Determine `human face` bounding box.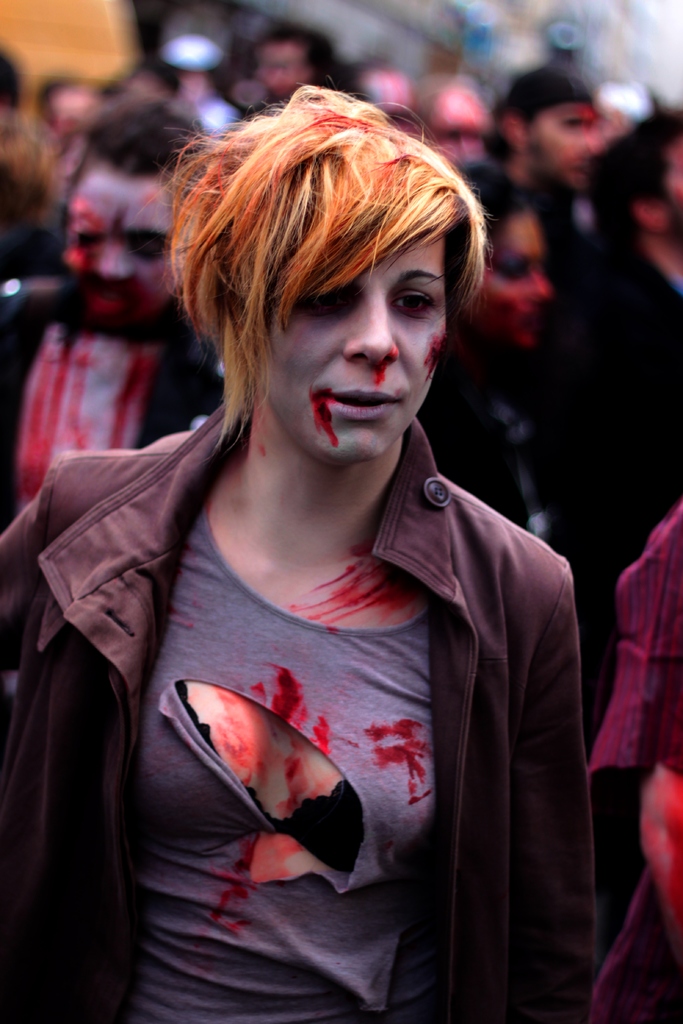
Determined: 267:237:449:463.
